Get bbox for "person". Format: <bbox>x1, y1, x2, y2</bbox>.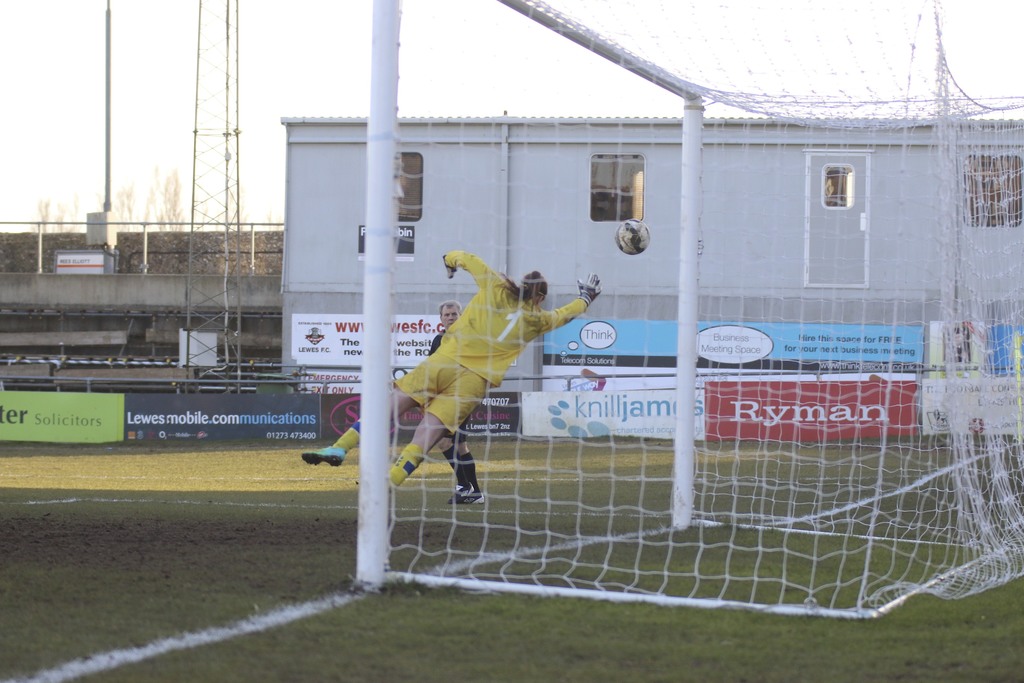
<bbox>428, 294, 485, 503</bbox>.
